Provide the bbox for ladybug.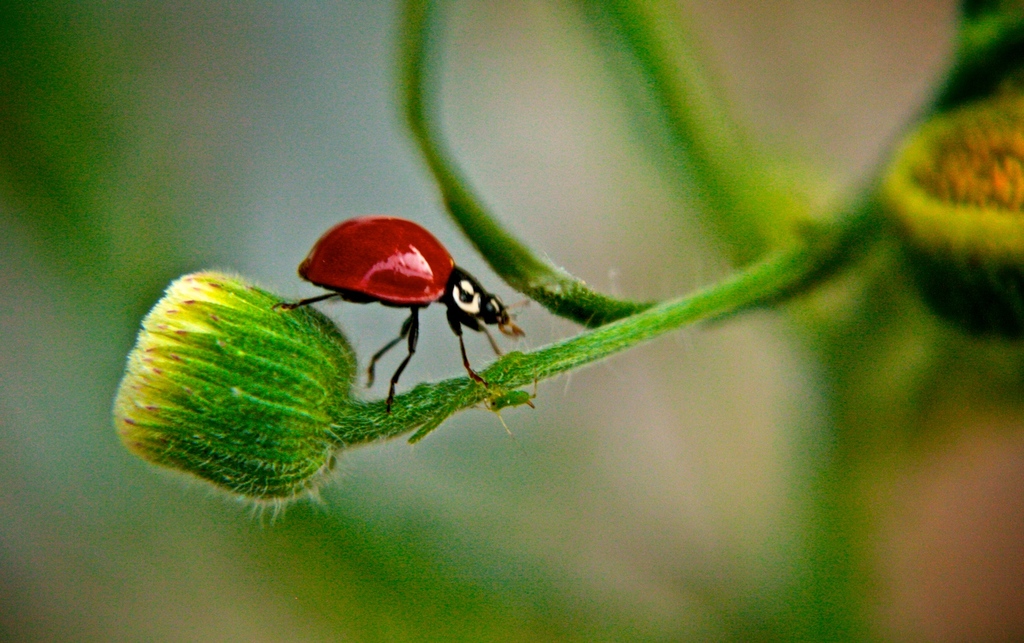
269 218 532 416.
